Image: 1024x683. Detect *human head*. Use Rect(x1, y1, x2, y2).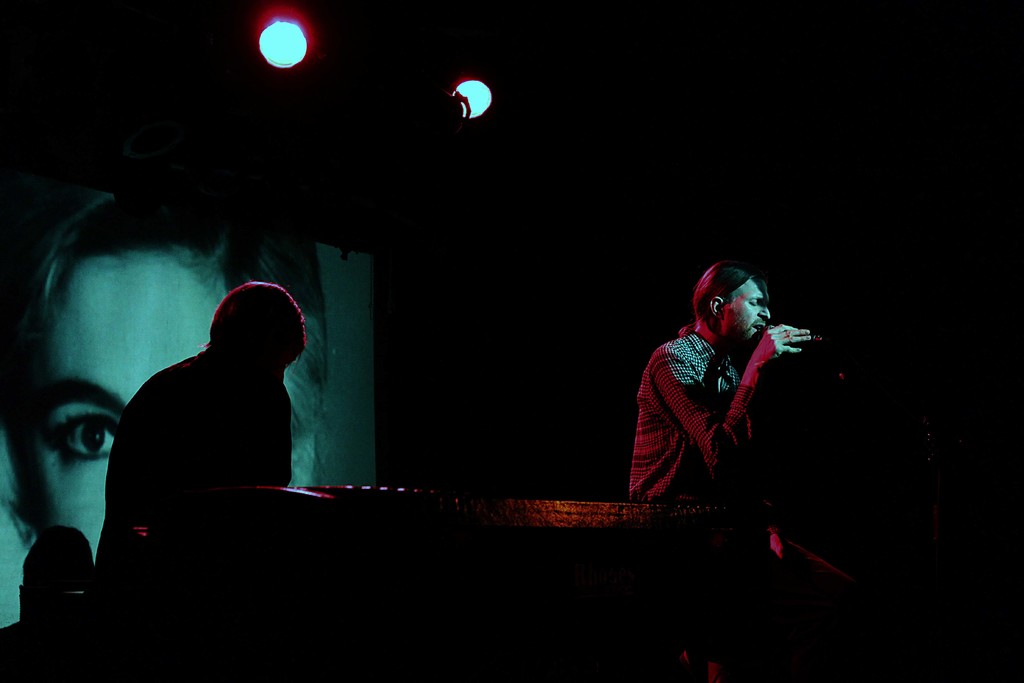
Rect(0, 162, 334, 570).
